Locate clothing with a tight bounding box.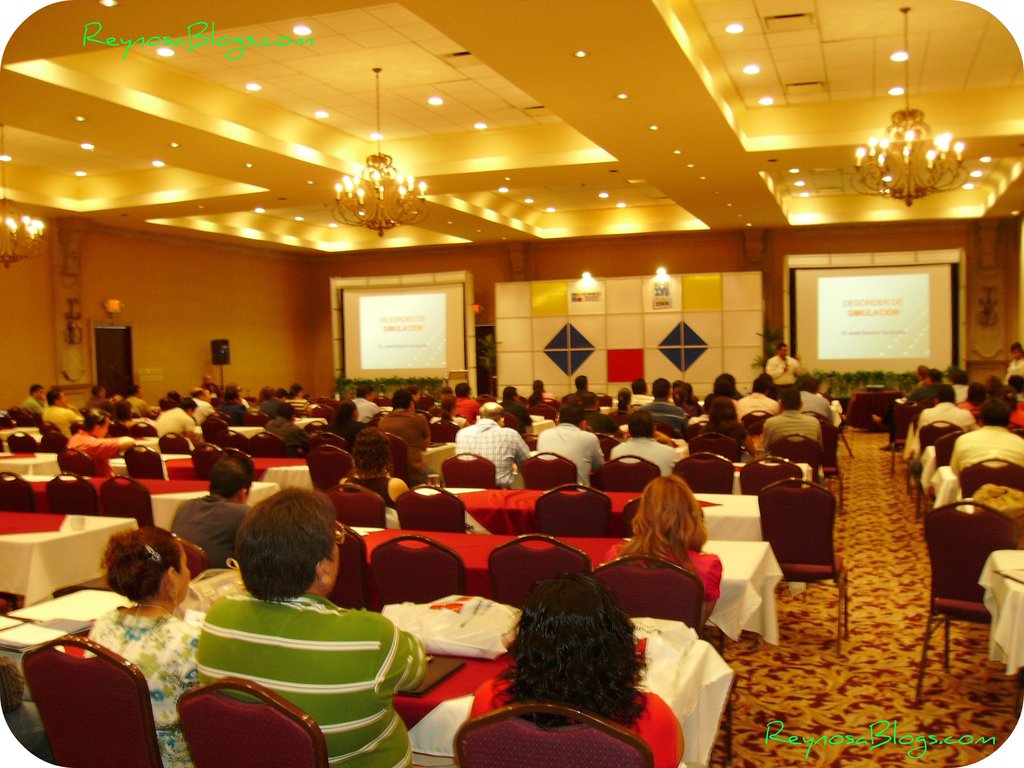
BBox(353, 398, 382, 420).
